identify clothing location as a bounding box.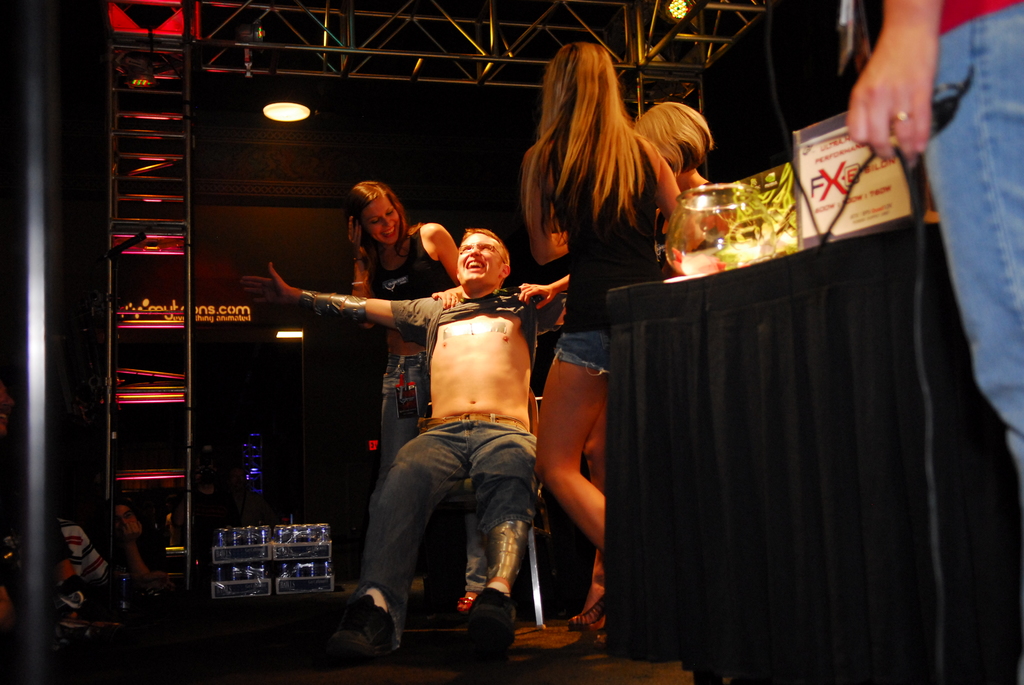
(920,0,1023,485).
